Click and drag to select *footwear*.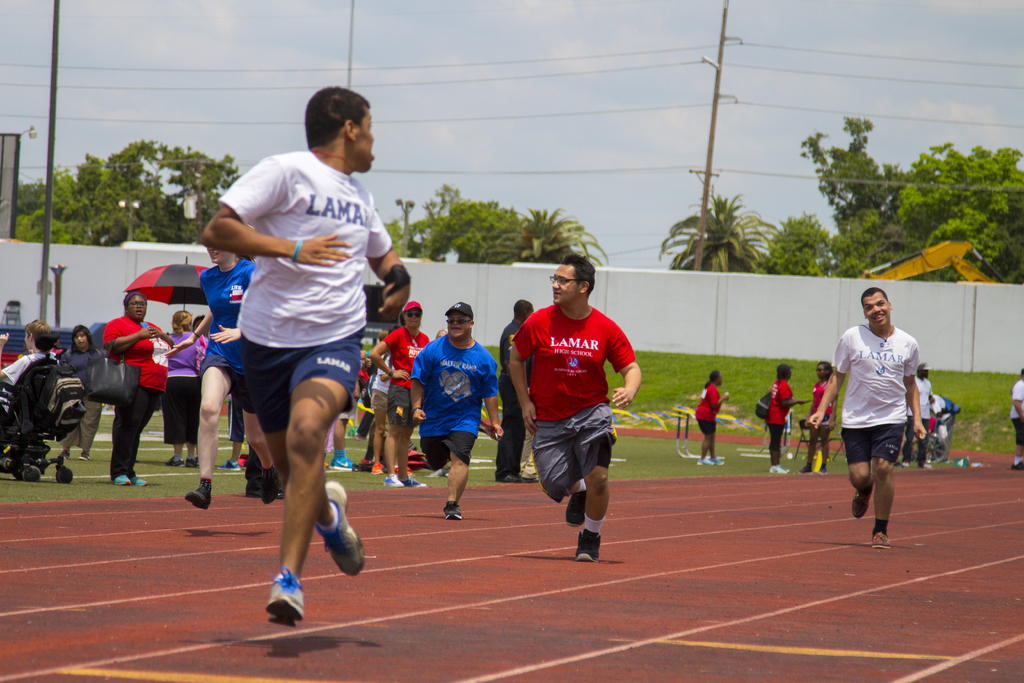
Selection: {"left": 900, "top": 459, "right": 909, "bottom": 467}.
